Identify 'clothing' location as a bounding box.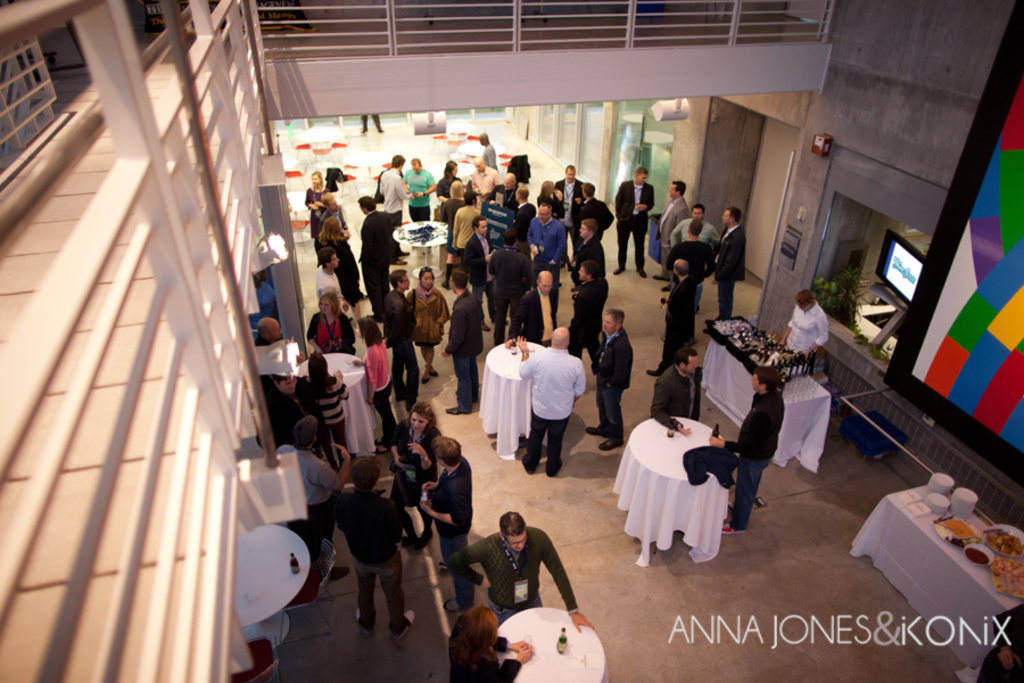
{"left": 704, "top": 234, "right": 744, "bottom": 318}.
